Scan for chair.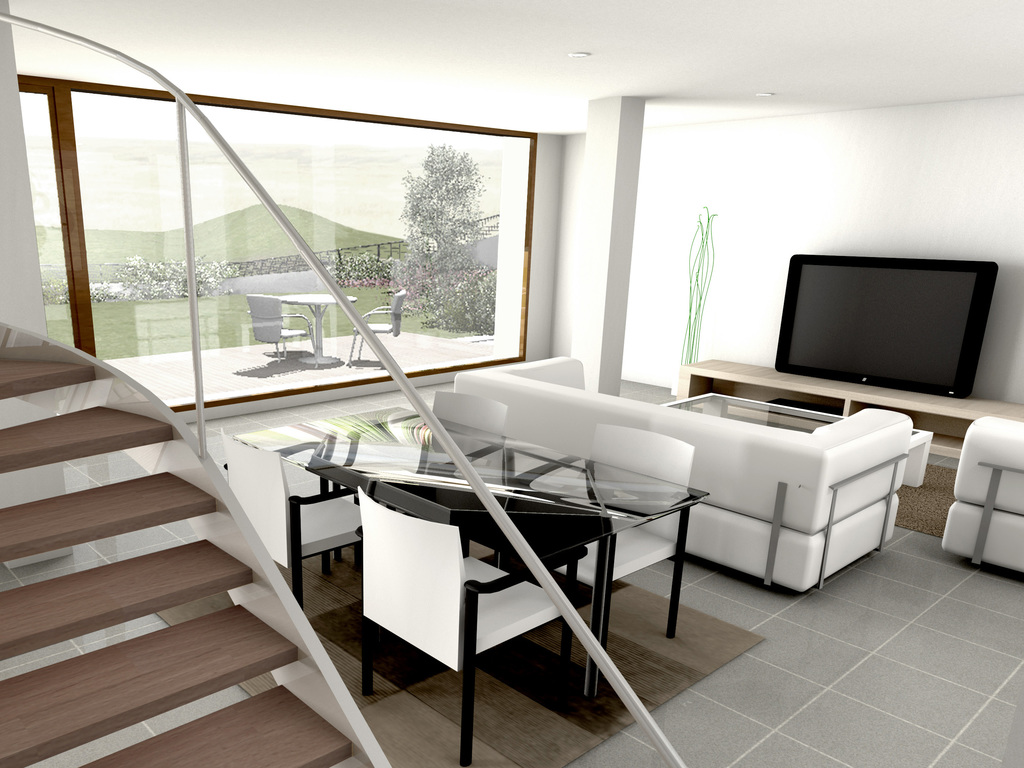
Scan result: [x1=243, y1=290, x2=312, y2=363].
